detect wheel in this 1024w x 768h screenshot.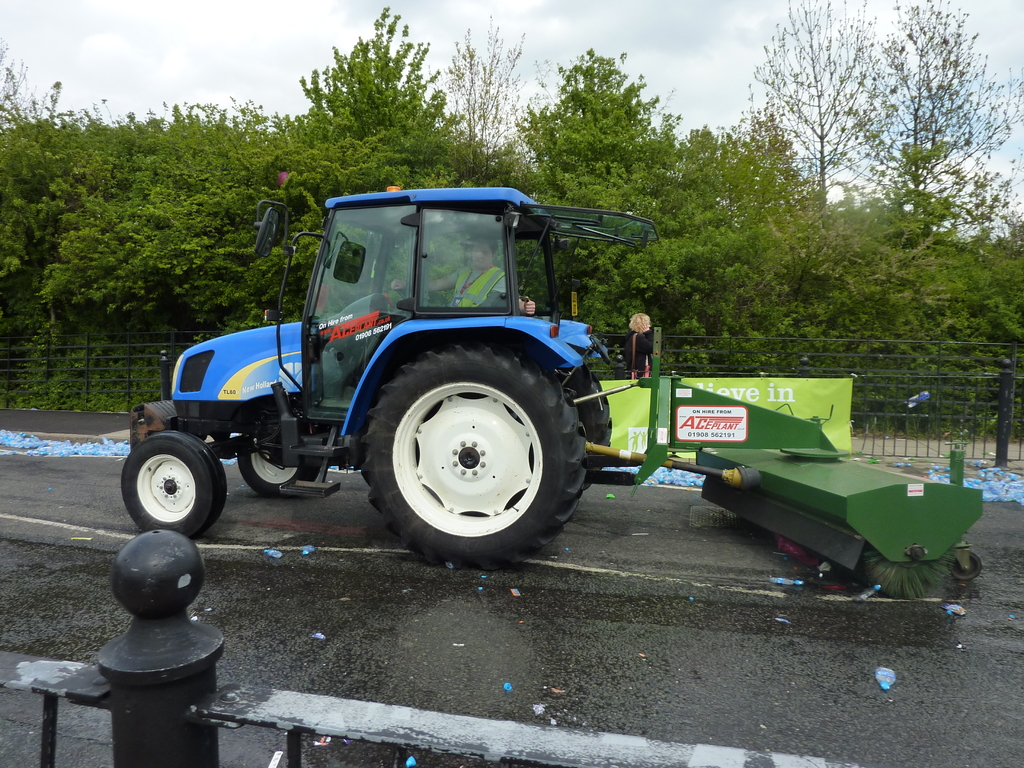
Detection: locate(358, 351, 576, 556).
